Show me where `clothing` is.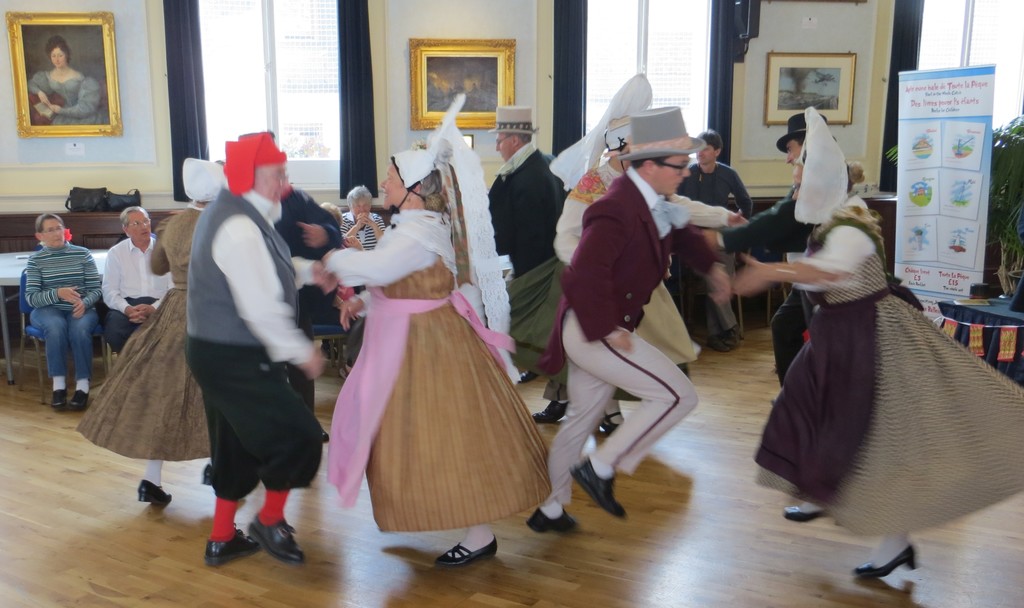
`clothing` is at x1=275, y1=180, x2=349, y2=339.
